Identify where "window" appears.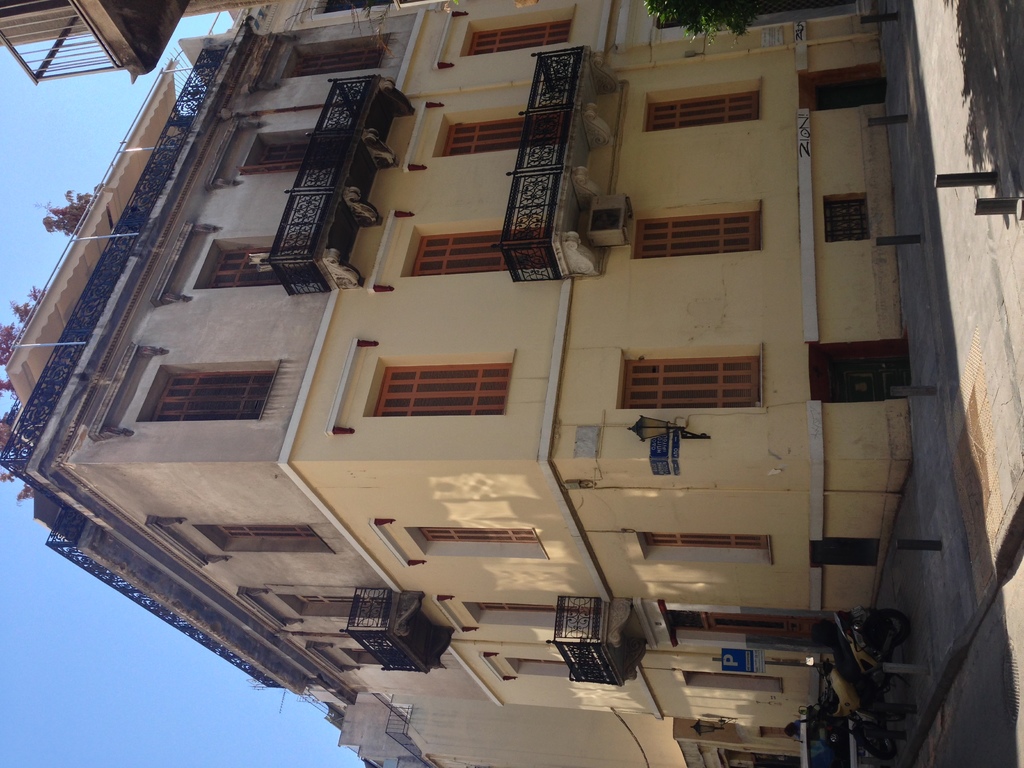
Appears at <box>218,525,317,544</box>.
